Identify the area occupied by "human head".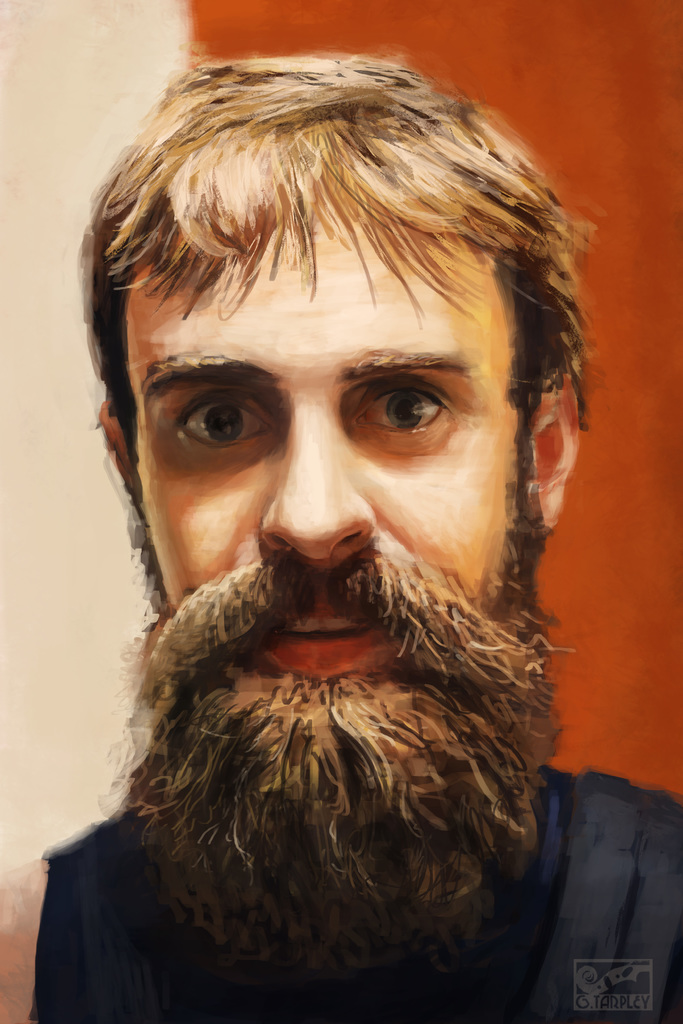
Area: 78, 57, 568, 580.
